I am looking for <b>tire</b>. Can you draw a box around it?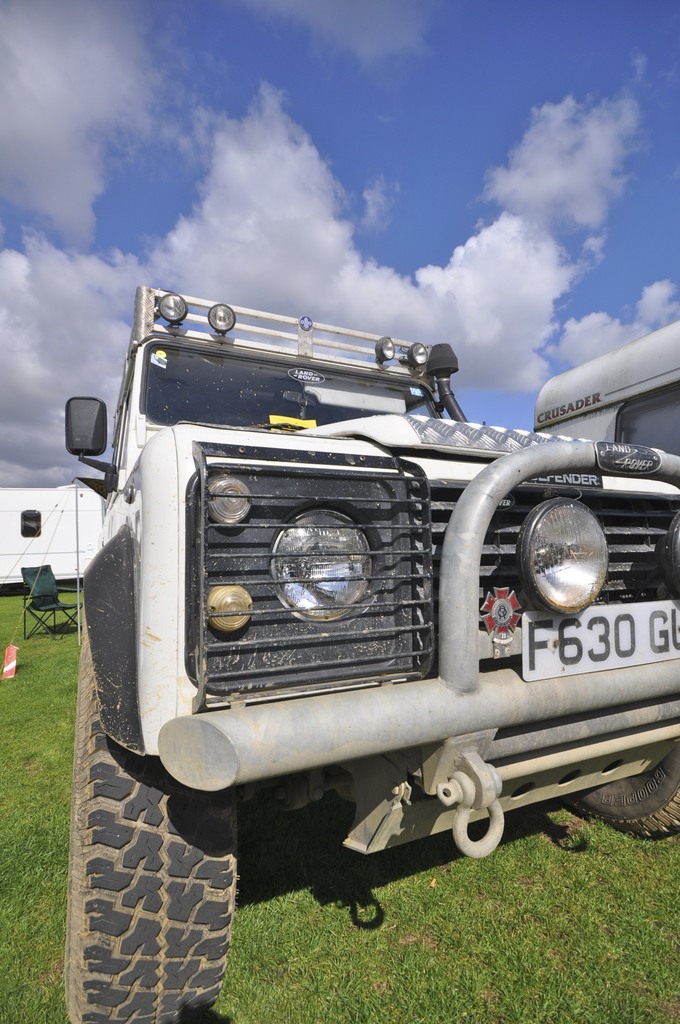
Sure, the bounding box is (left=567, top=736, right=679, bottom=839).
